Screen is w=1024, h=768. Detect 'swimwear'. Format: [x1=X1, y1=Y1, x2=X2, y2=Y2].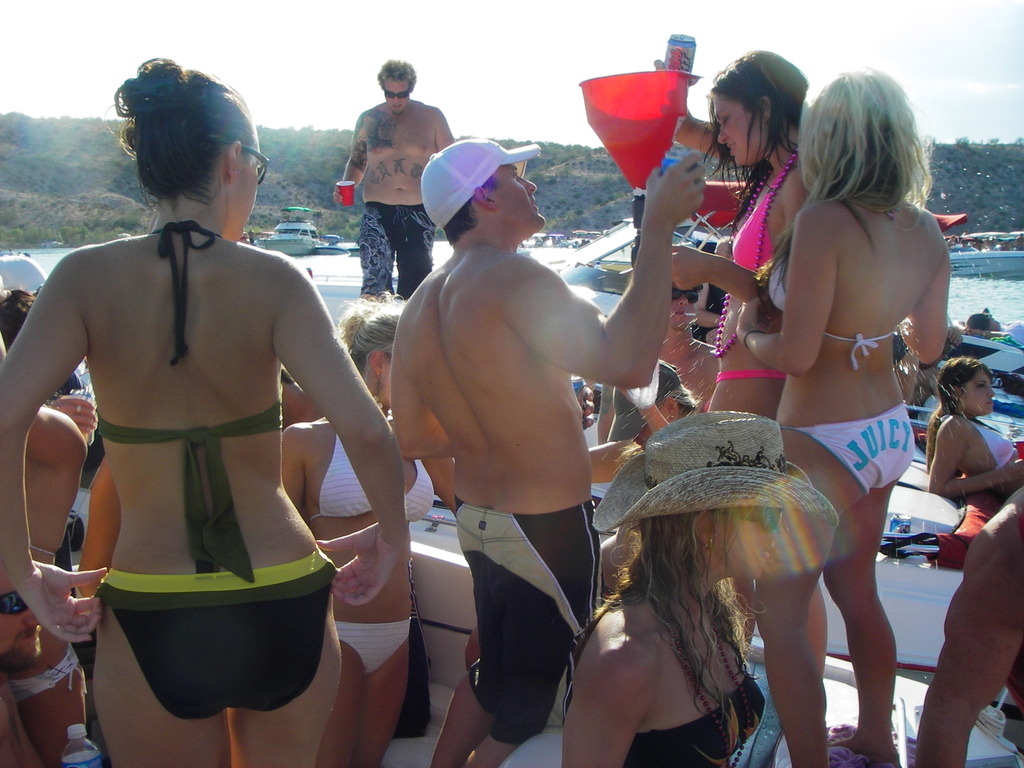
[x1=730, y1=148, x2=799, y2=276].
